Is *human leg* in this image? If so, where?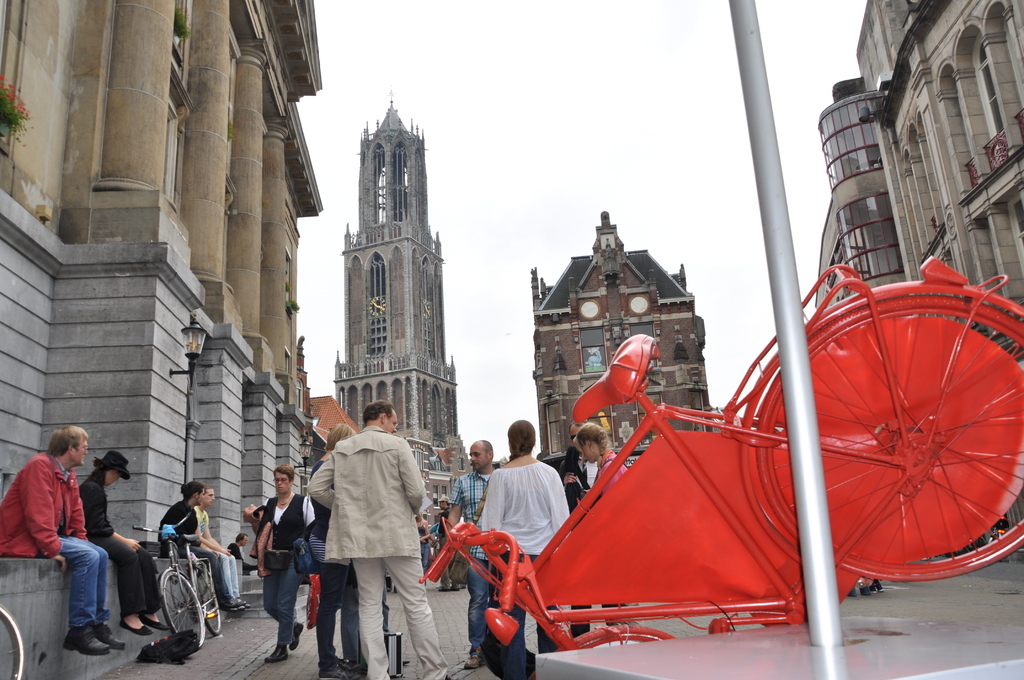
Yes, at (x1=461, y1=558, x2=484, y2=665).
